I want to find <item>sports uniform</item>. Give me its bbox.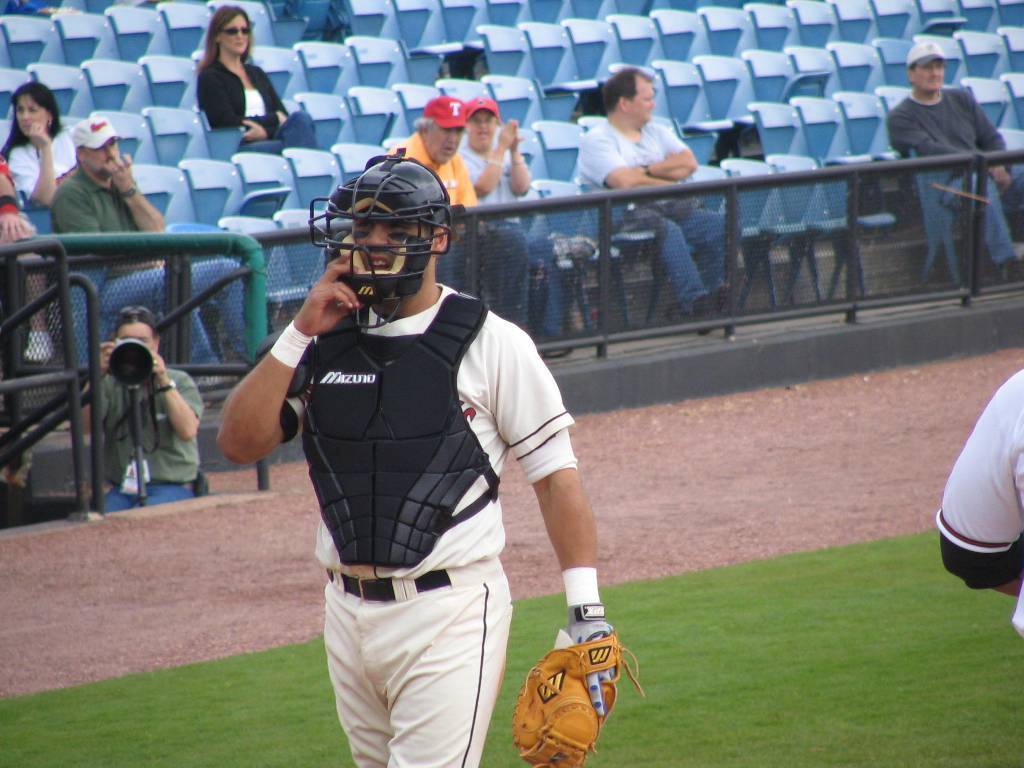
{"left": 283, "top": 151, "right": 644, "bottom": 767}.
